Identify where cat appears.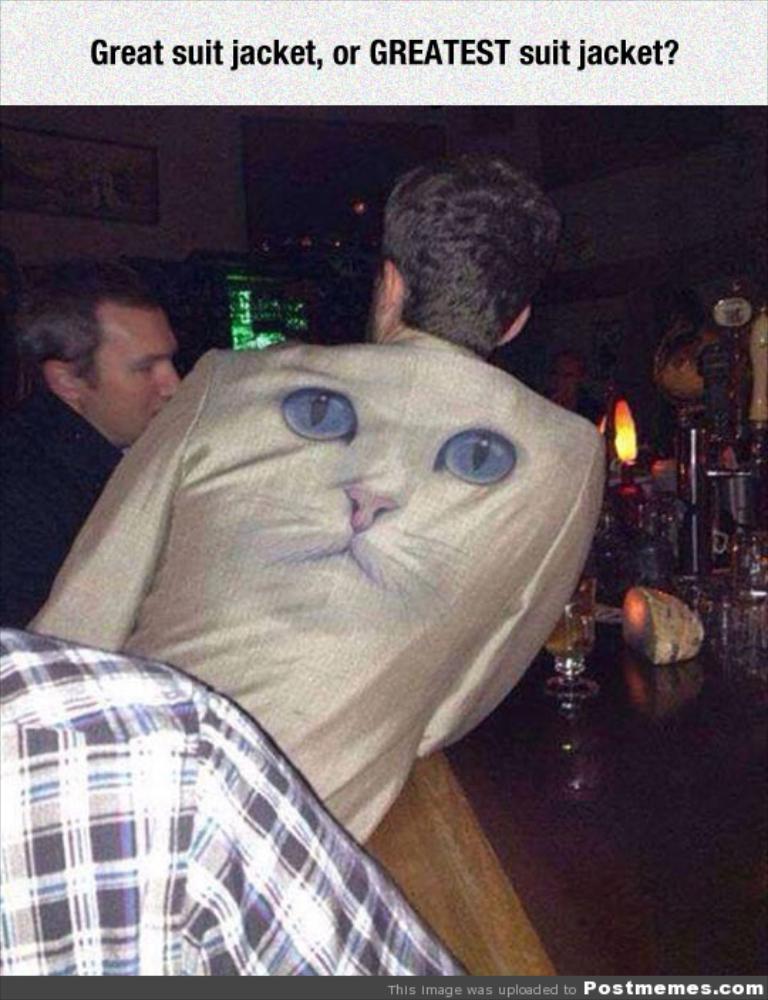
Appears at [left=229, top=380, right=526, bottom=634].
